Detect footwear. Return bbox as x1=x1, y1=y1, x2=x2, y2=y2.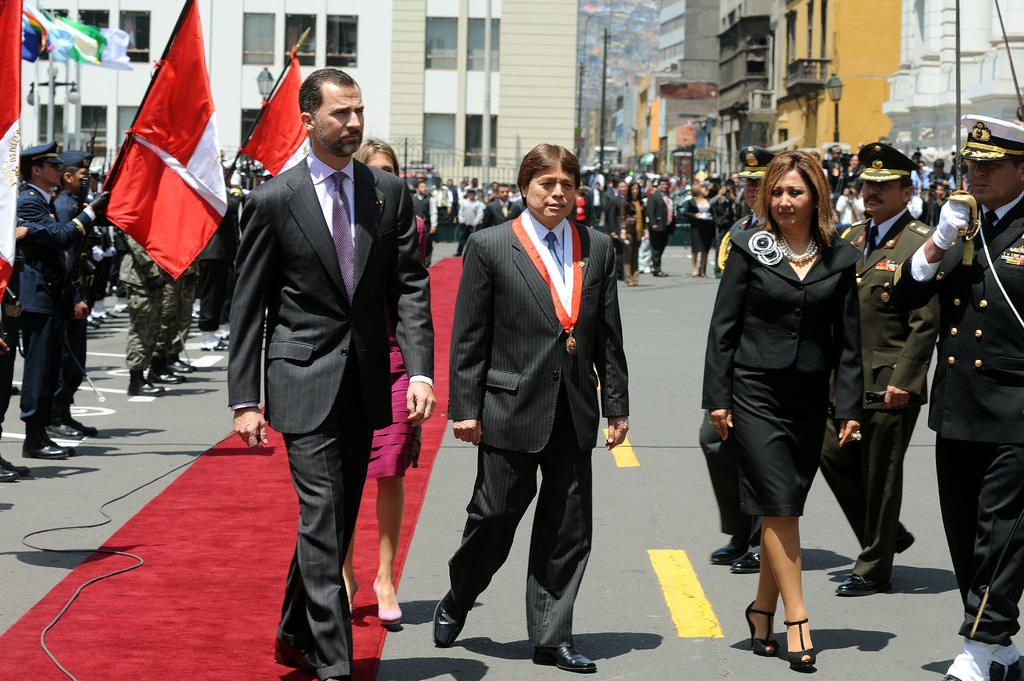
x1=148, y1=369, x2=184, y2=388.
